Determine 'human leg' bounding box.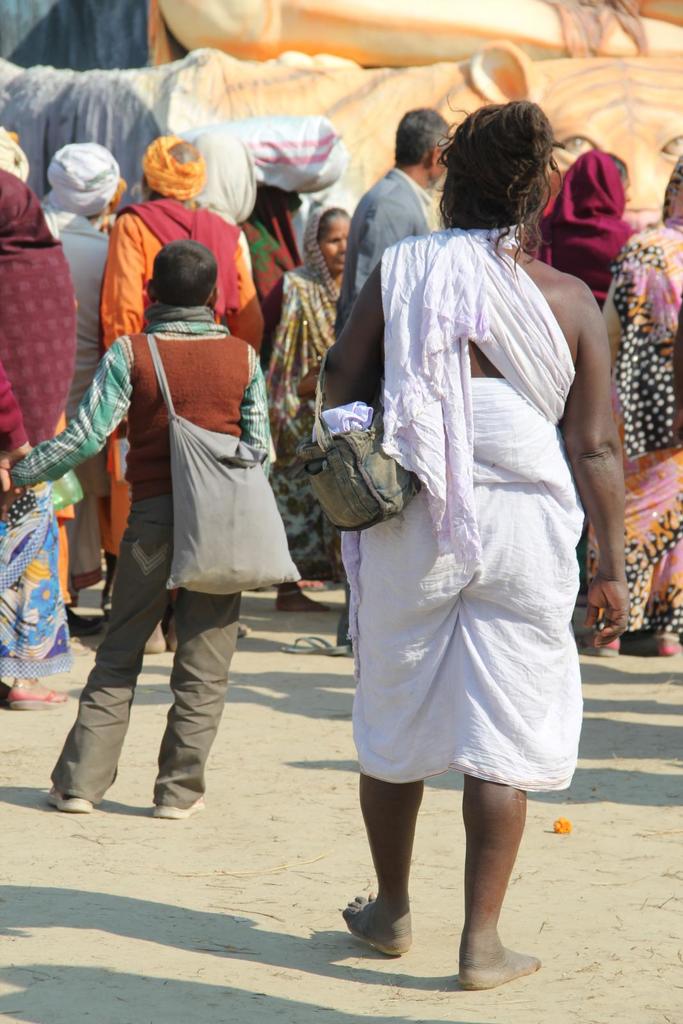
Determined: l=341, t=516, r=430, b=957.
